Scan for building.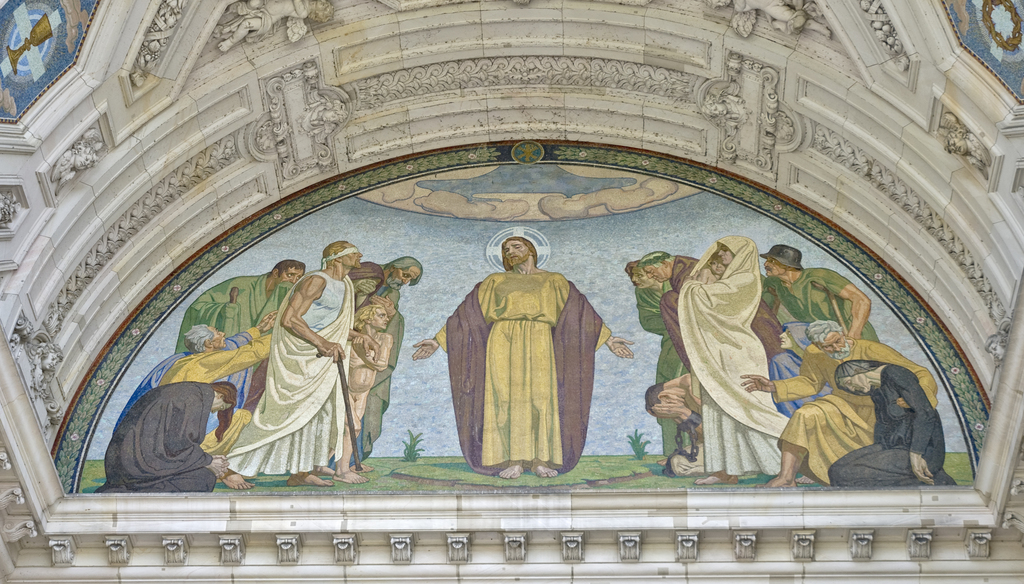
Scan result: 0:0:1023:583.
